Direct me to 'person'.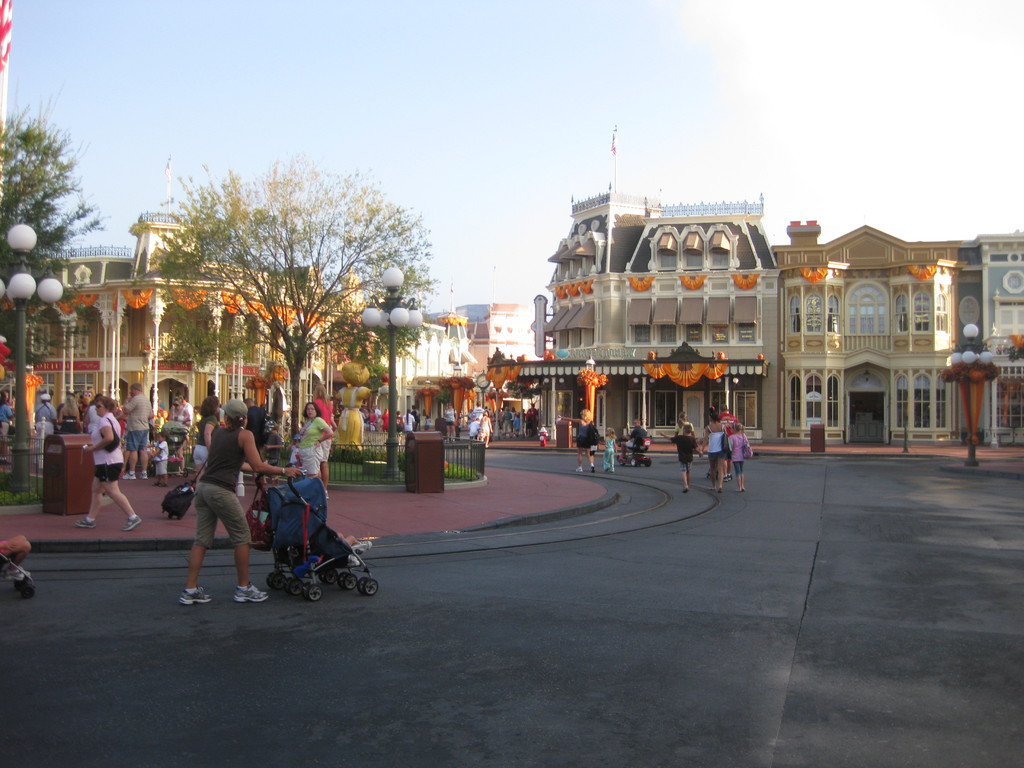
Direction: <box>0,534,34,584</box>.
